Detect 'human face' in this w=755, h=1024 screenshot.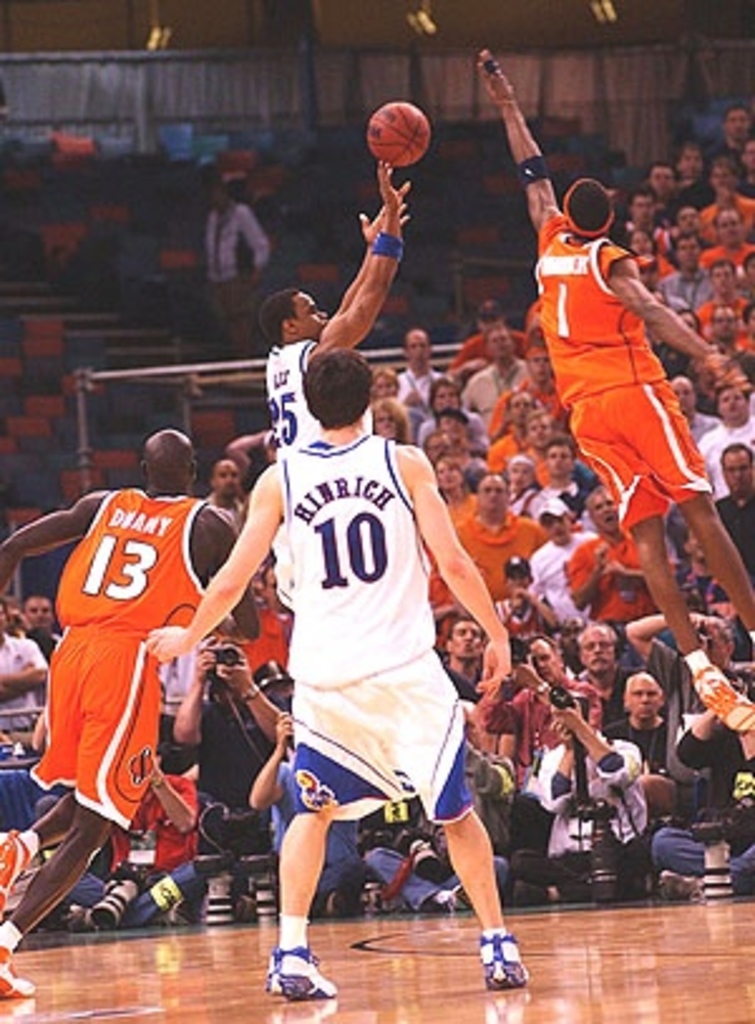
Detection: 506, 395, 536, 425.
